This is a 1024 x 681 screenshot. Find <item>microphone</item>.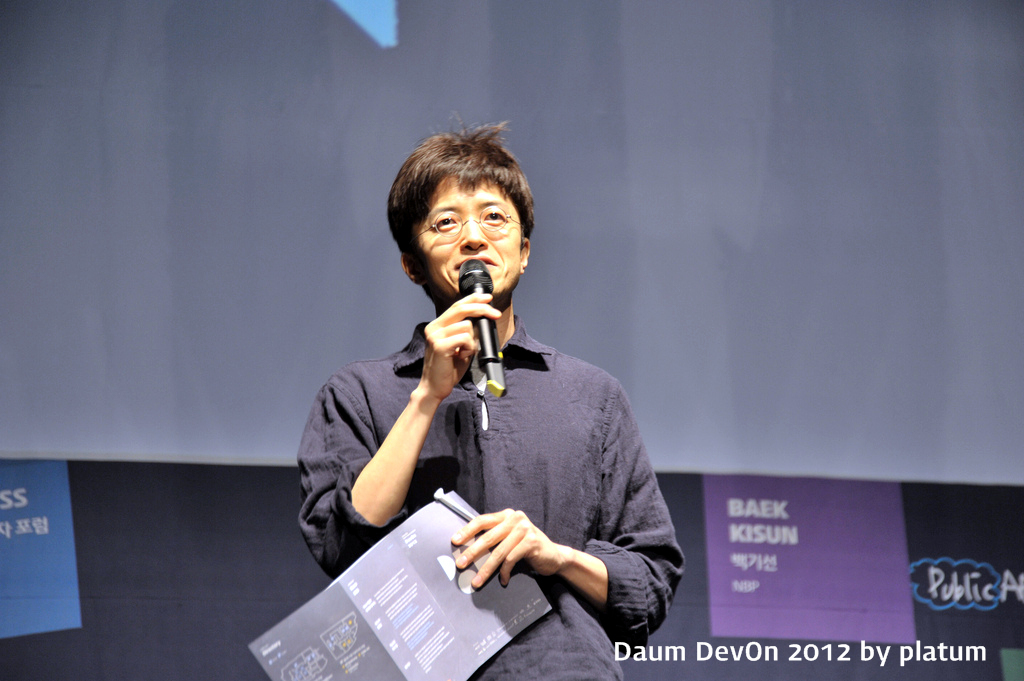
Bounding box: bbox(457, 259, 504, 398).
